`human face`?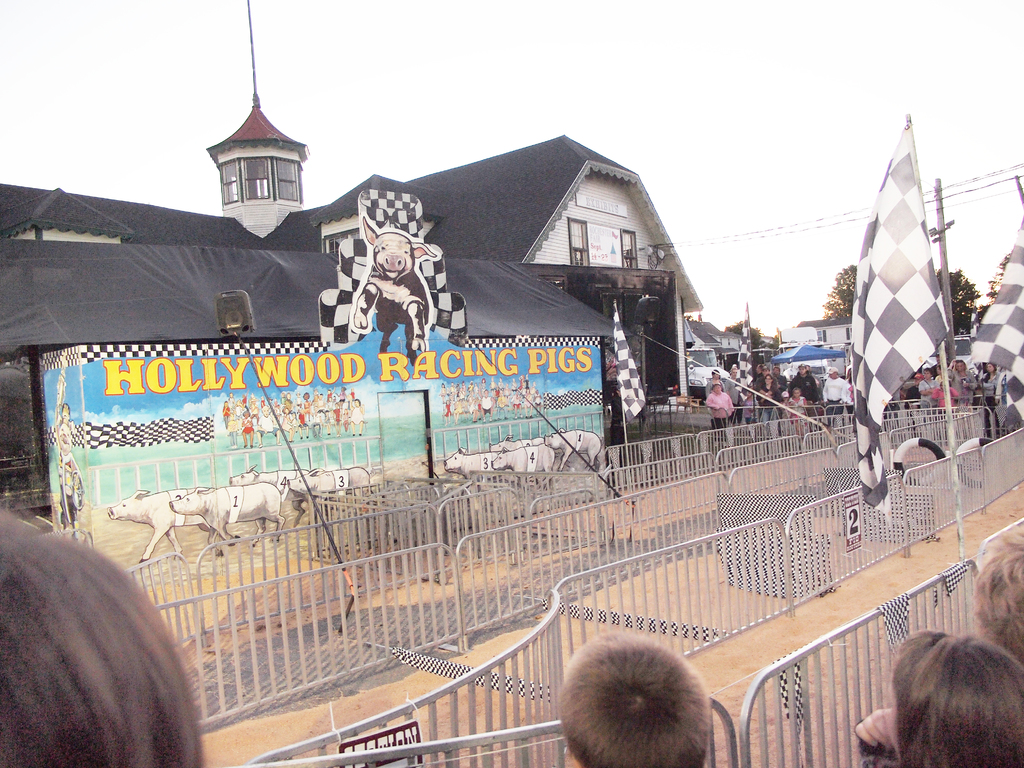
bbox(353, 398, 361, 406)
